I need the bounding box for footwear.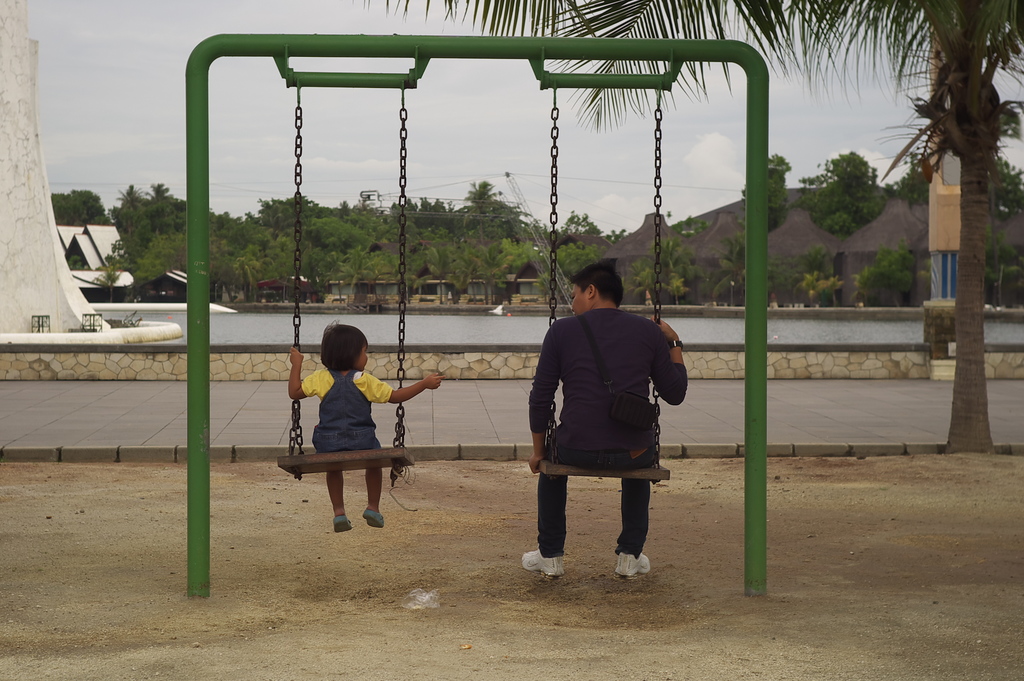
Here it is: (left=523, top=546, right=566, bottom=578).
